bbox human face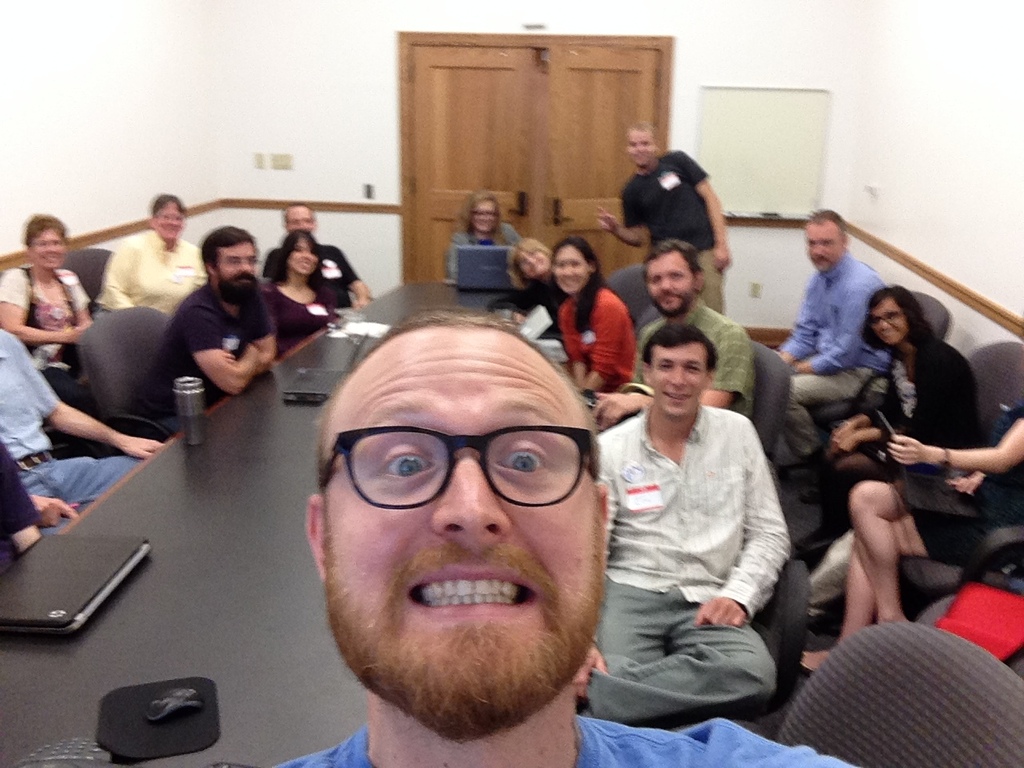
{"x1": 654, "y1": 346, "x2": 710, "y2": 414}
